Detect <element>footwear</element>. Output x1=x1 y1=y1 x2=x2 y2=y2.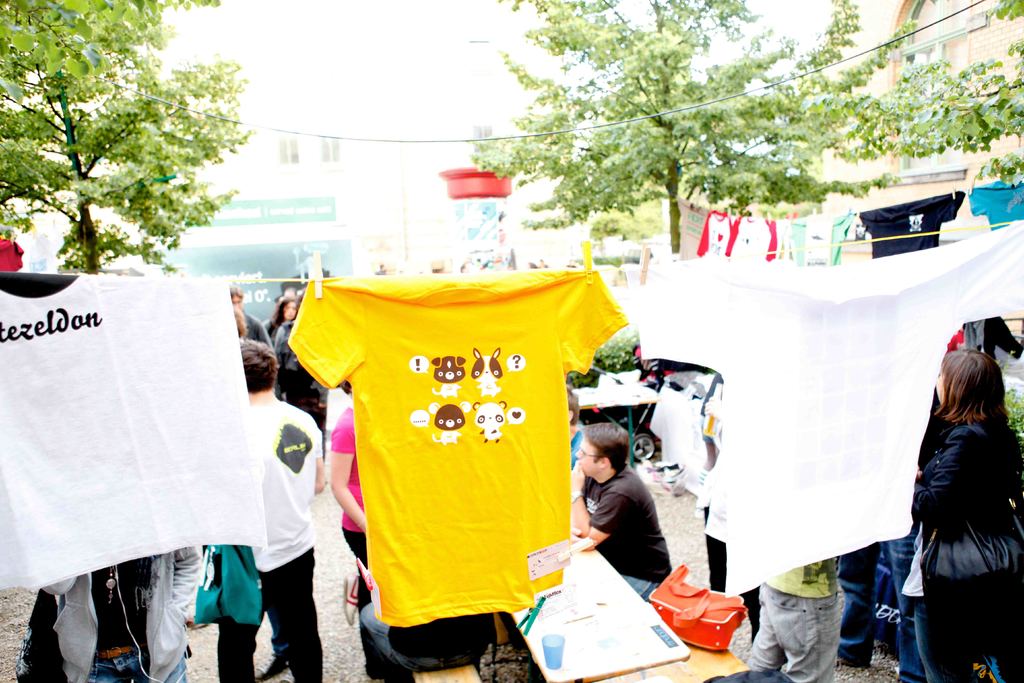
x1=249 y1=646 x2=296 y2=680.
